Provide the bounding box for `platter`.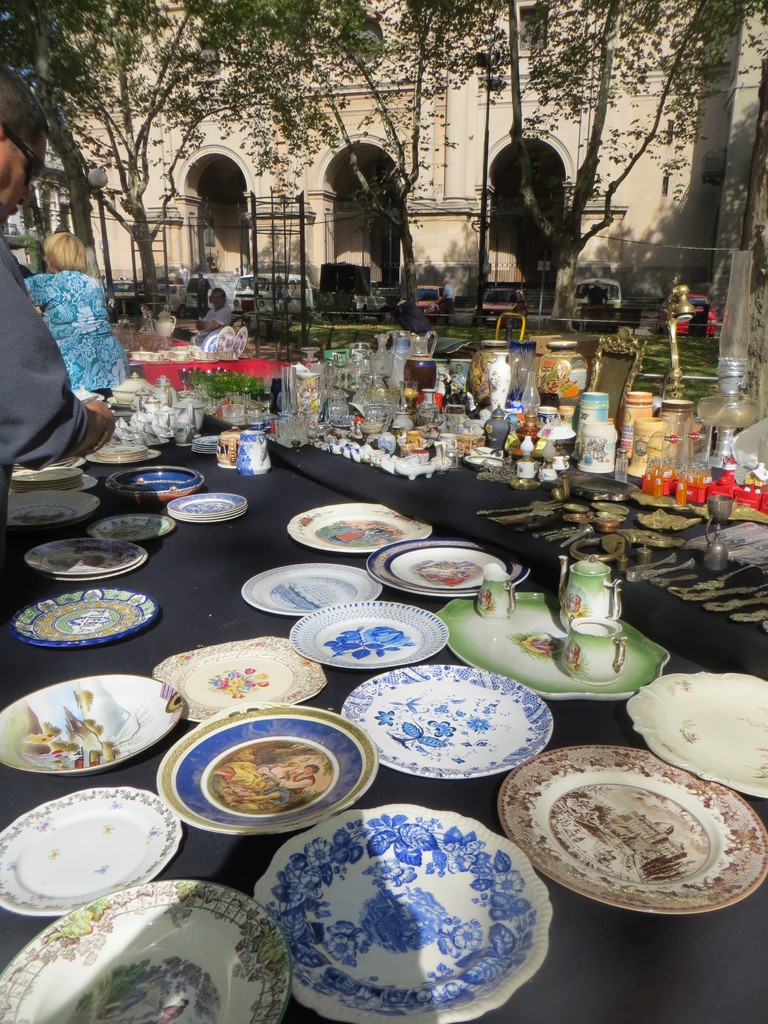
[left=667, top=675, right=767, bottom=792].
